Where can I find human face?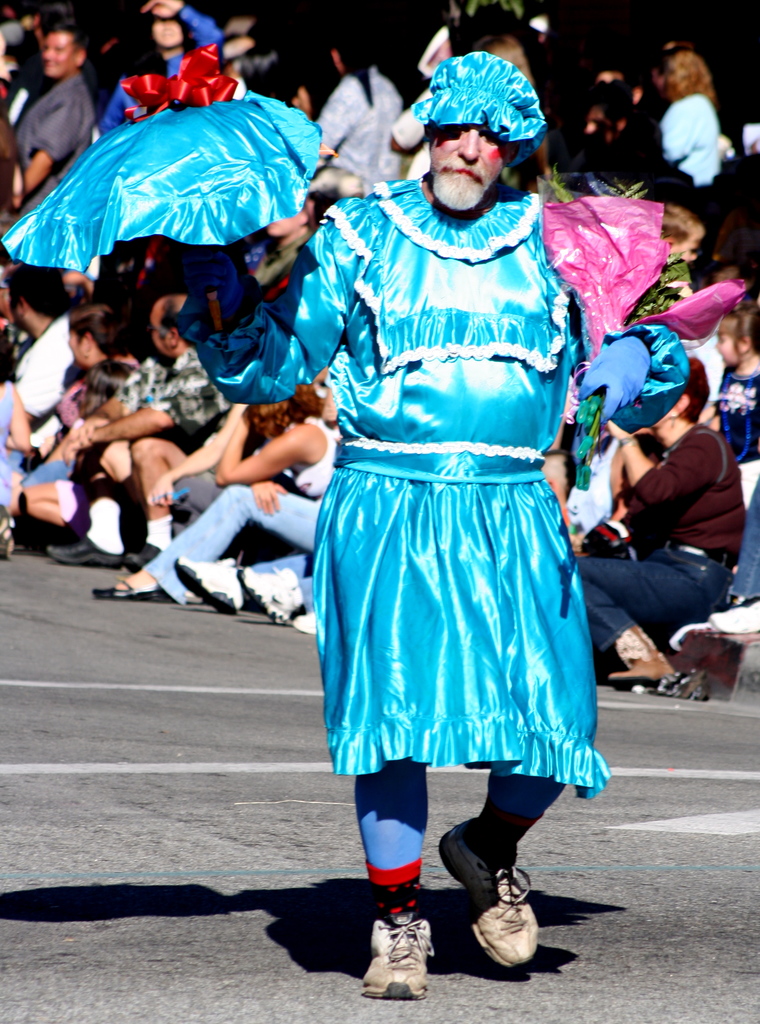
You can find it at (x1=109, y1=396, x2=121, y2=422).
